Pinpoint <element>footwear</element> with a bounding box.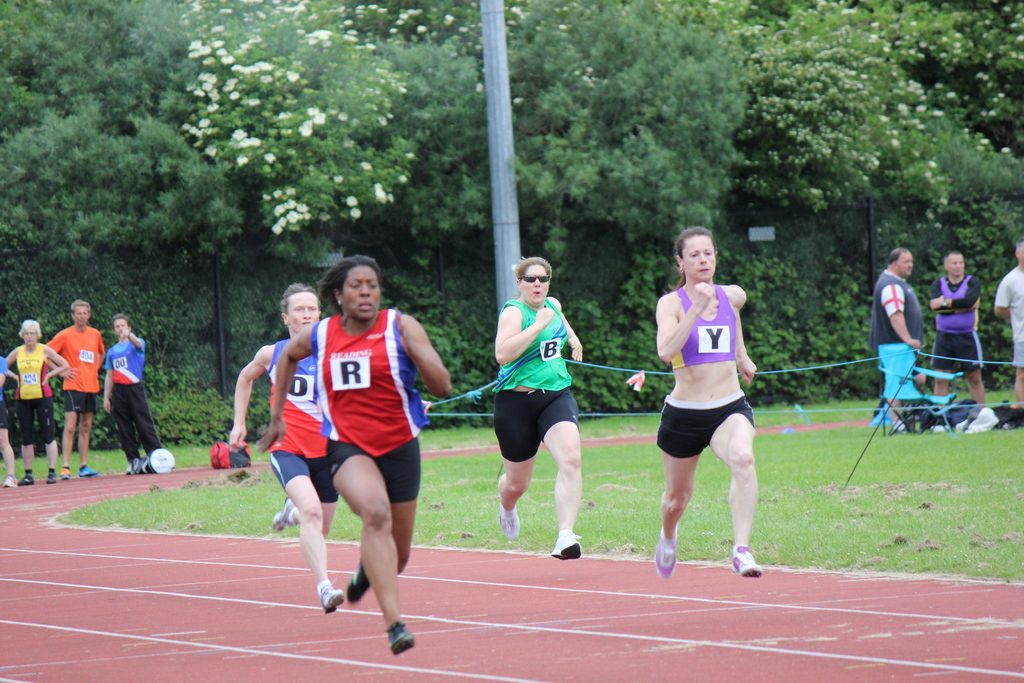
<region>339, 561, 374, 605</region>.
